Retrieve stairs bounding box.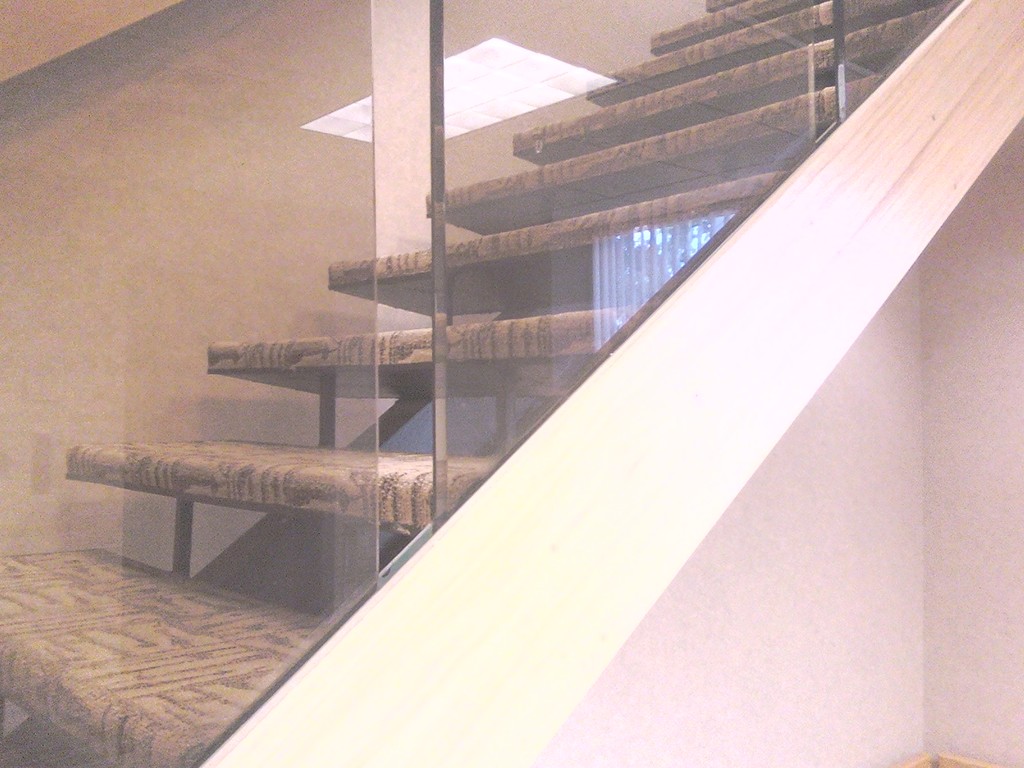
Bounding box: 0, 0, 959, 767.
